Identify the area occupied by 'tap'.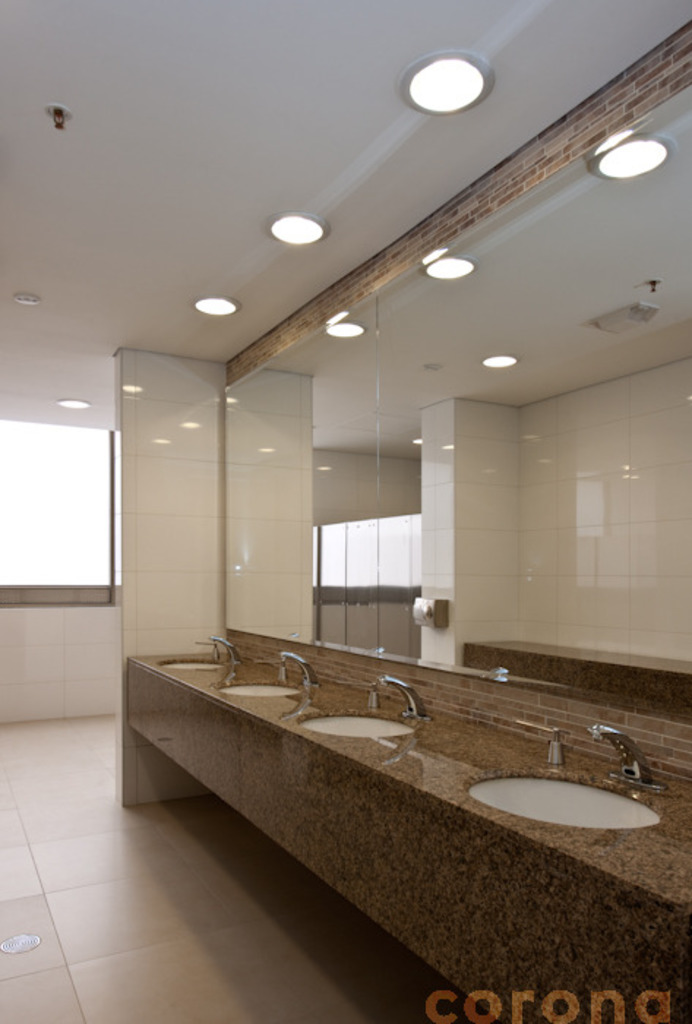
Area: crop(277, 641, 325, 699).
